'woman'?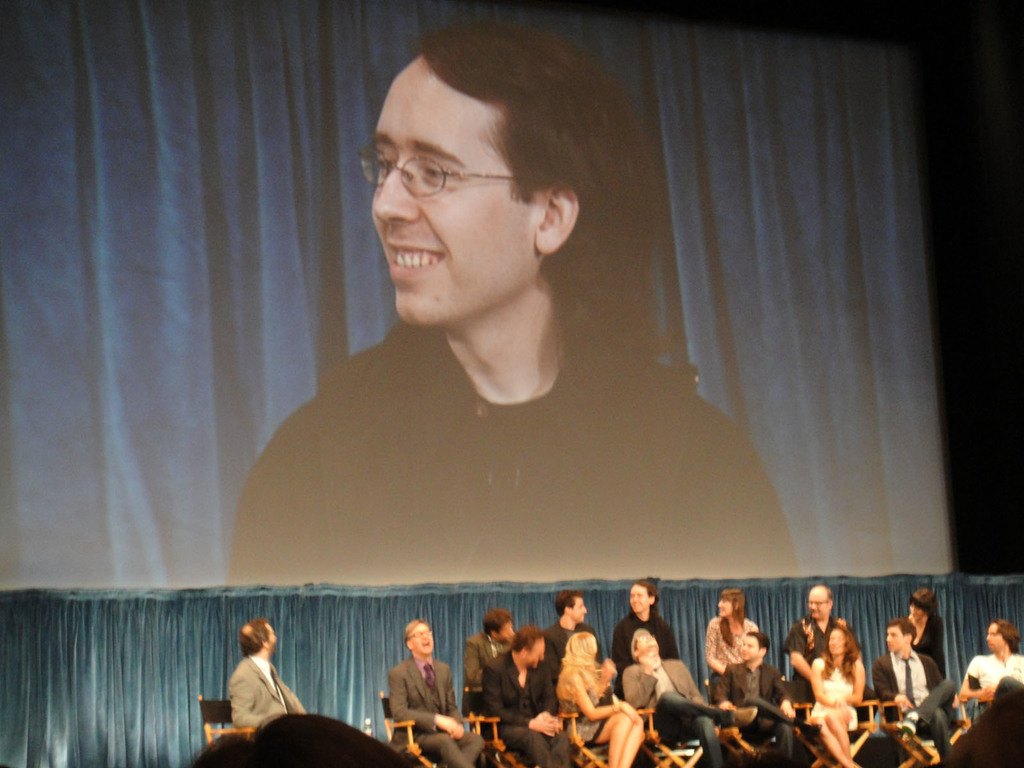
box(905, 589, 946, 678)
